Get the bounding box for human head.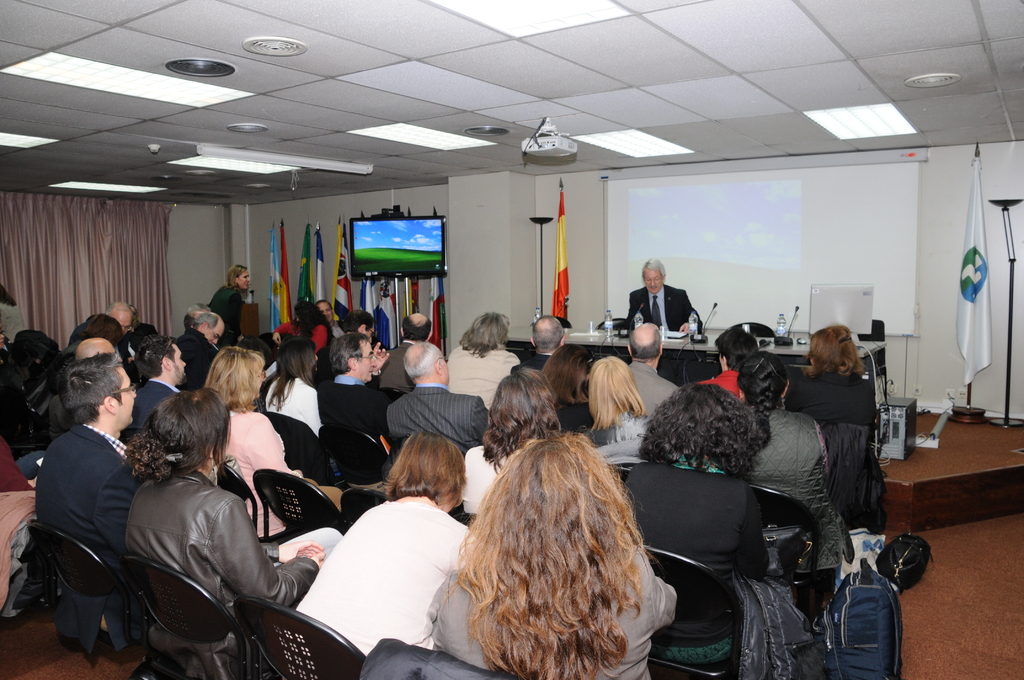
(263, 337, 318, 412).
